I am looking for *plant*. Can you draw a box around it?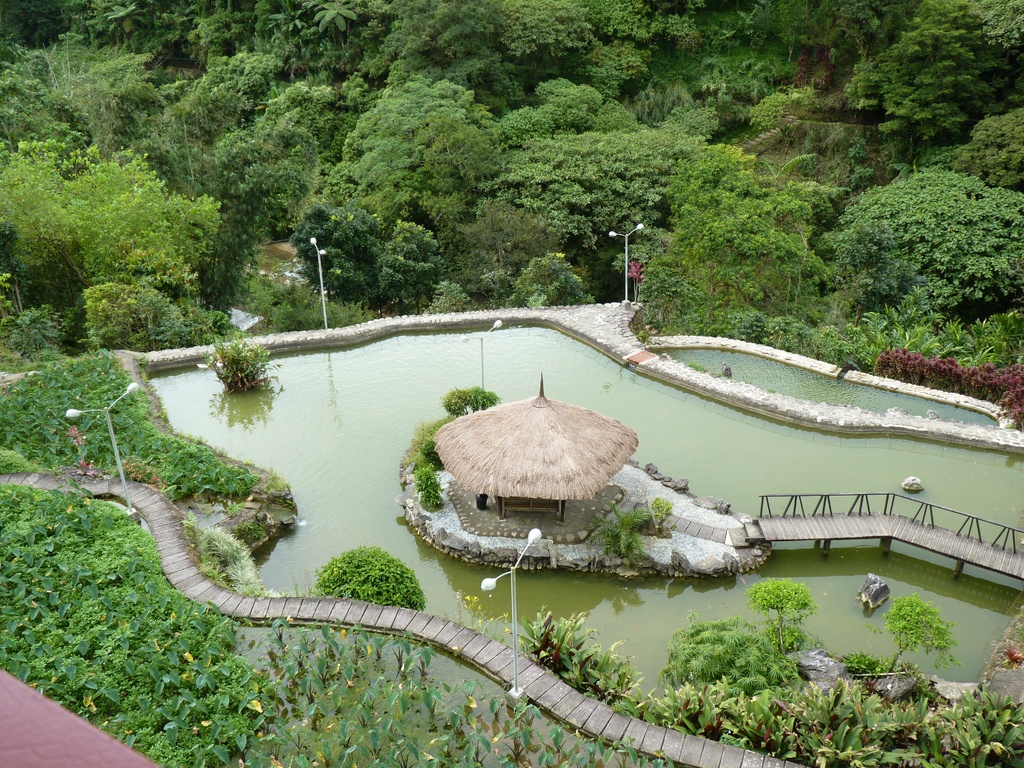
Sure, the bounding box is [182, 509, 269, 598].
